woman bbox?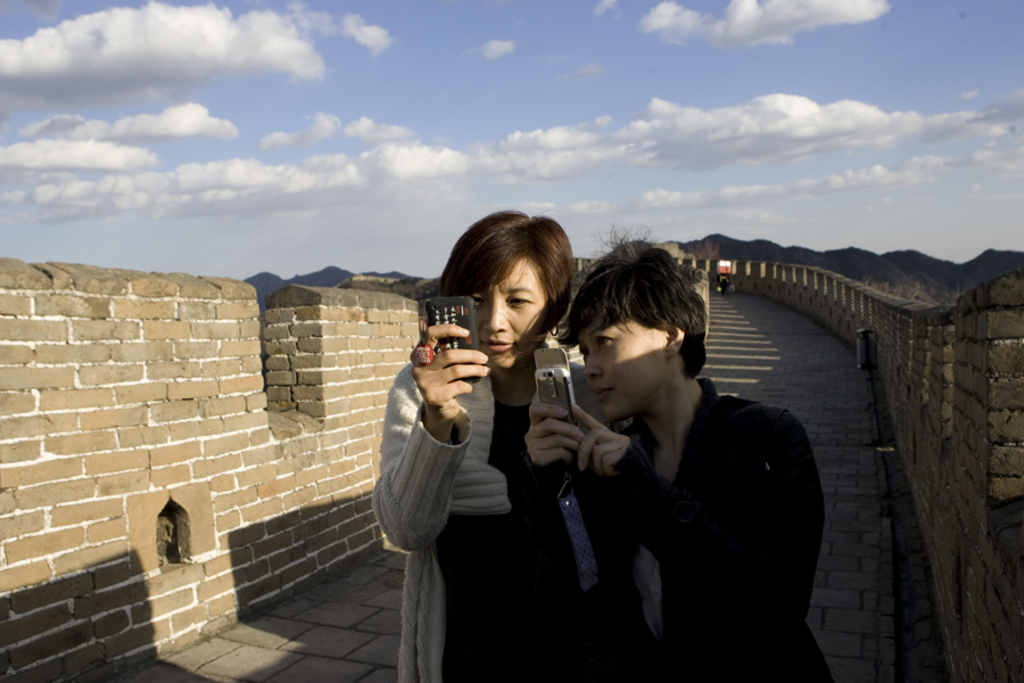
crop(389, 217, 596, 617)
